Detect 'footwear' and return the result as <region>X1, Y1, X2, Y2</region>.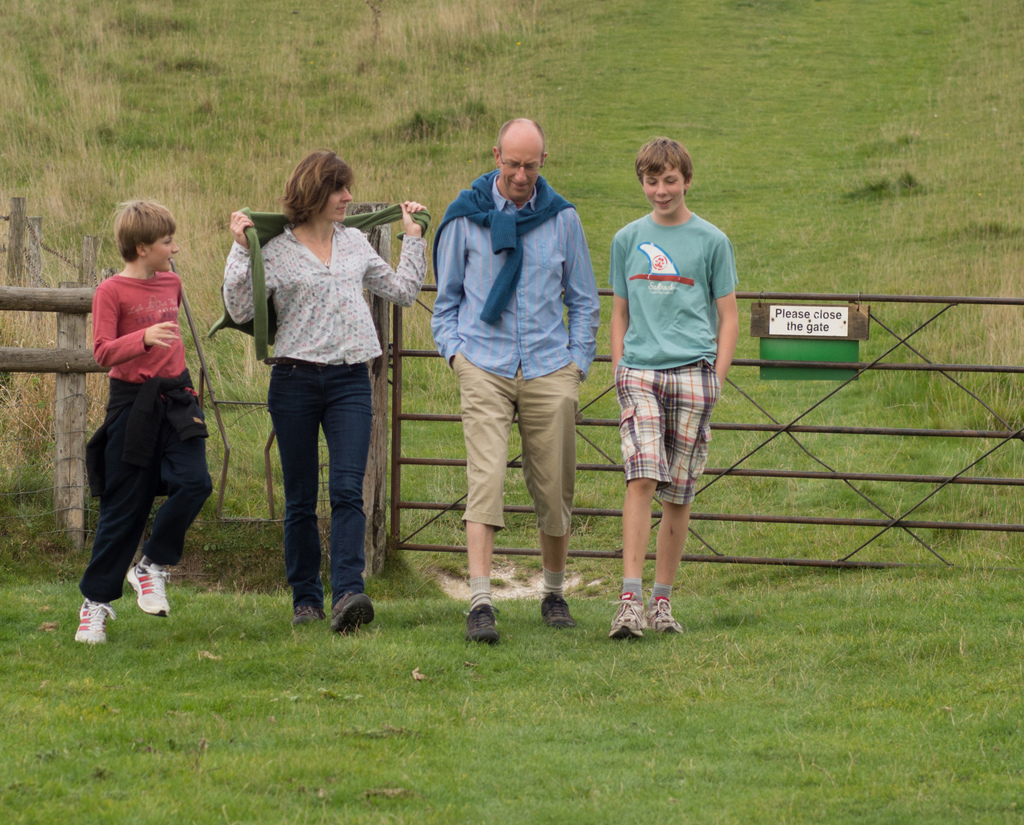
<region>595, 571, 686, 648</region>.
